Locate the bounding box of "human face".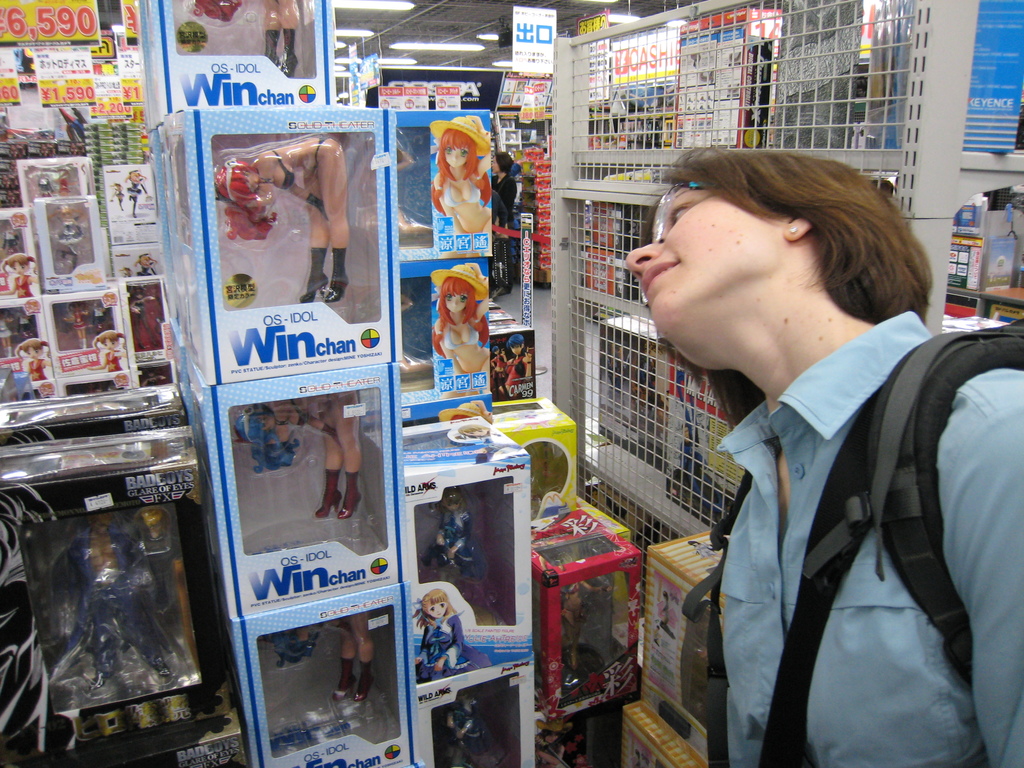
Bounding box: 445/289/468/314.
